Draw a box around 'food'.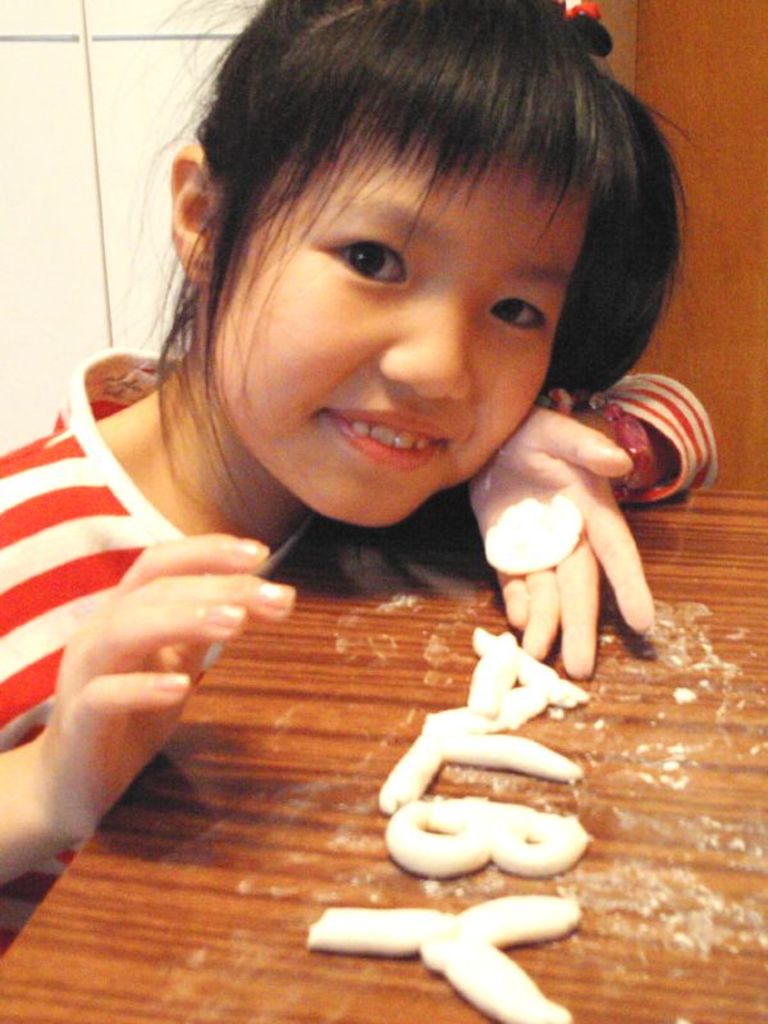
{"x1": 308, "y1": 896, "x2": 582, "y2": 1023}.
